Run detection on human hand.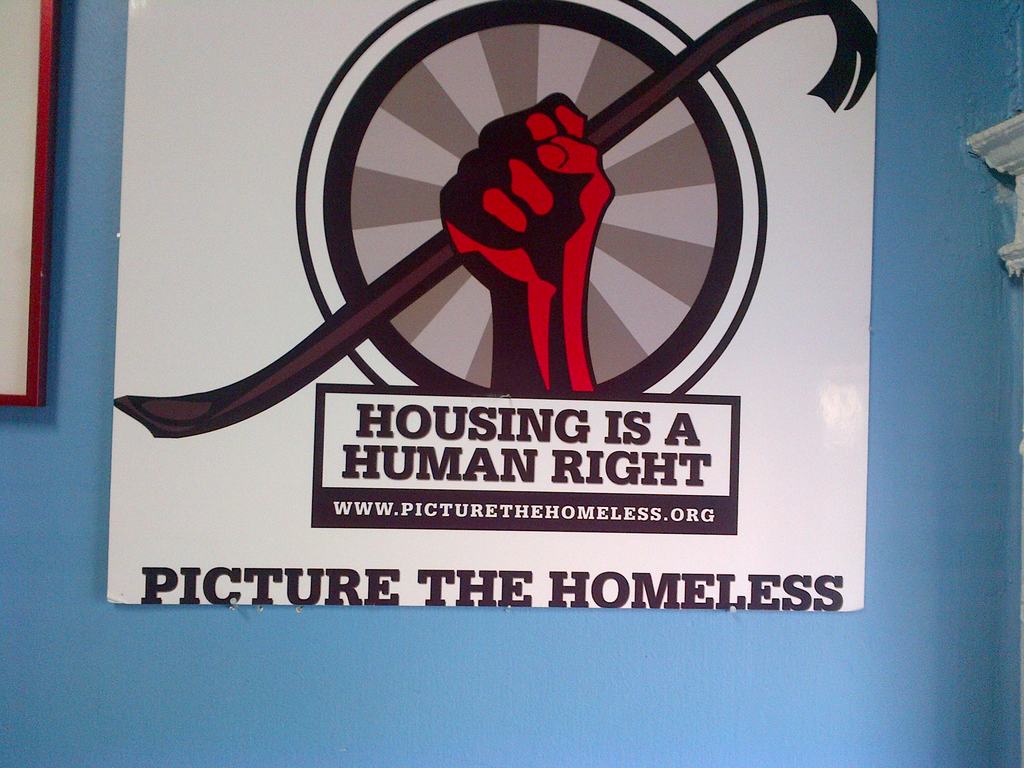
Result: (441,92,616,293).
